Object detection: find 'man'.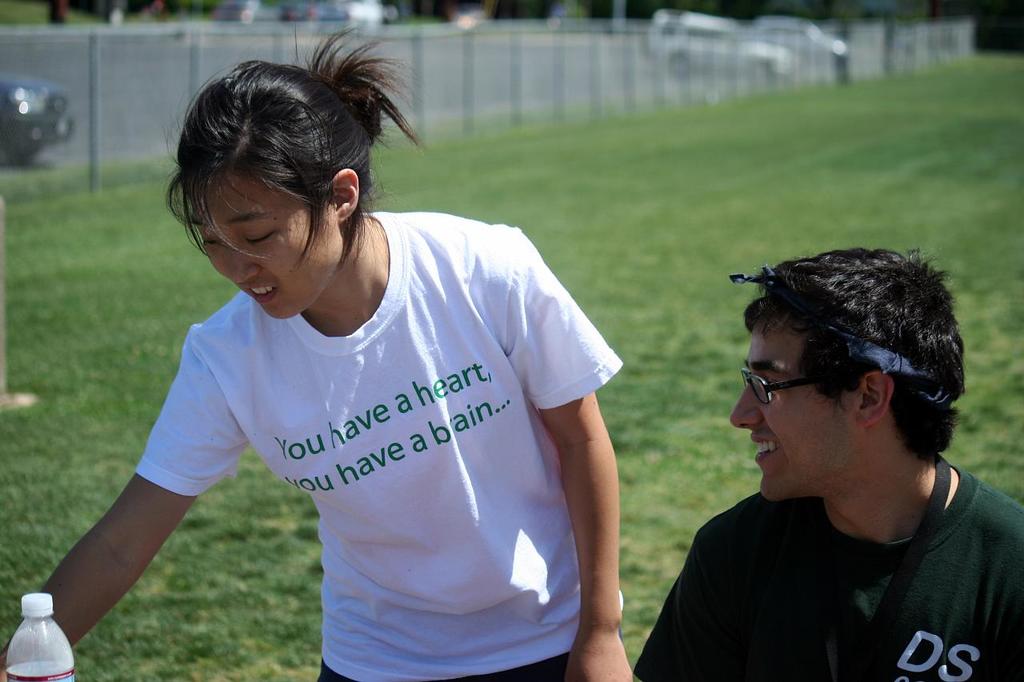
<bbox>635, 242, 1022, 681</bbox>.
